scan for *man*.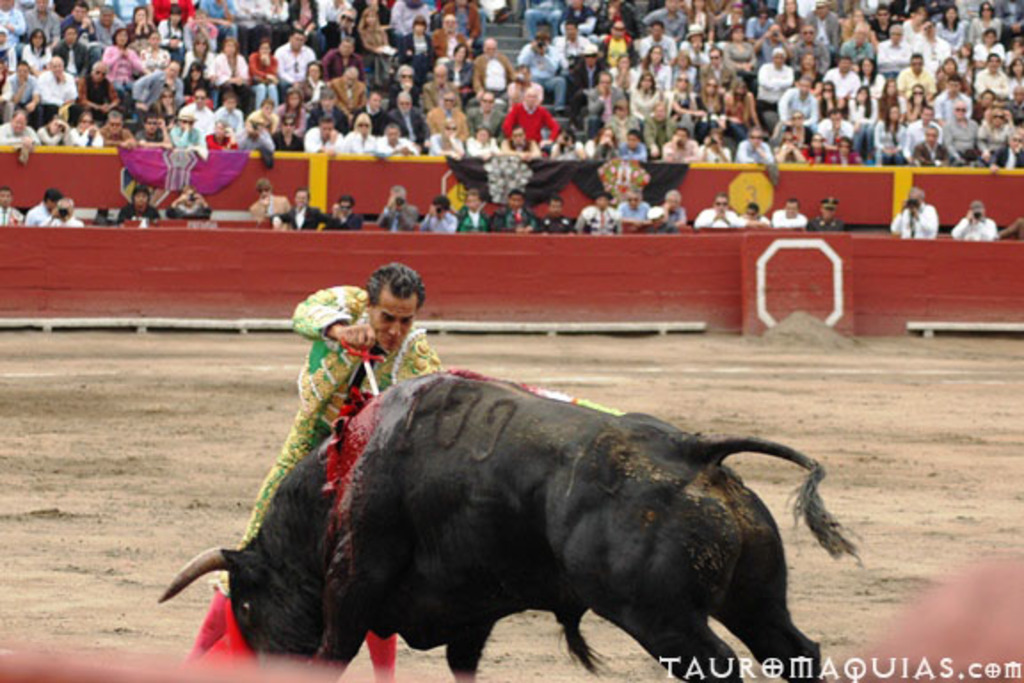
Scan result: [0, 189, 25, 226].
